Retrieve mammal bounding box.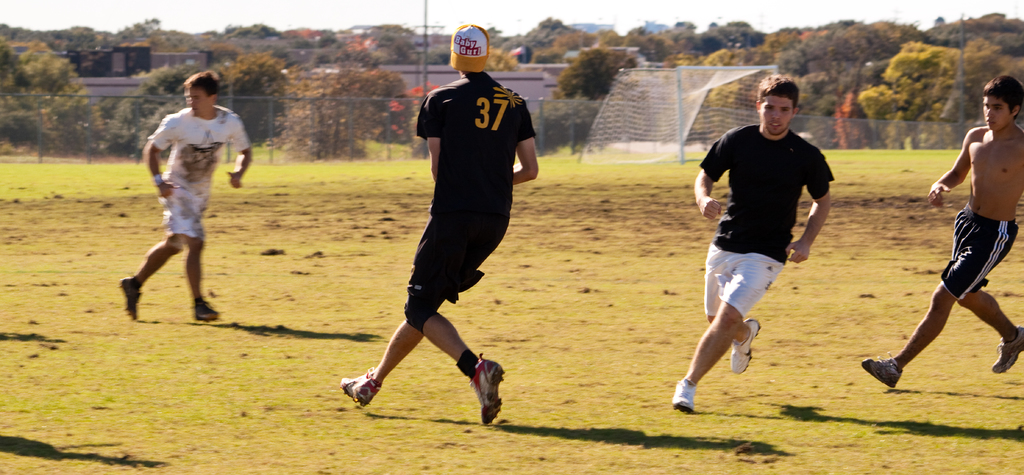
Bounding box: 860/76/1023/392.
